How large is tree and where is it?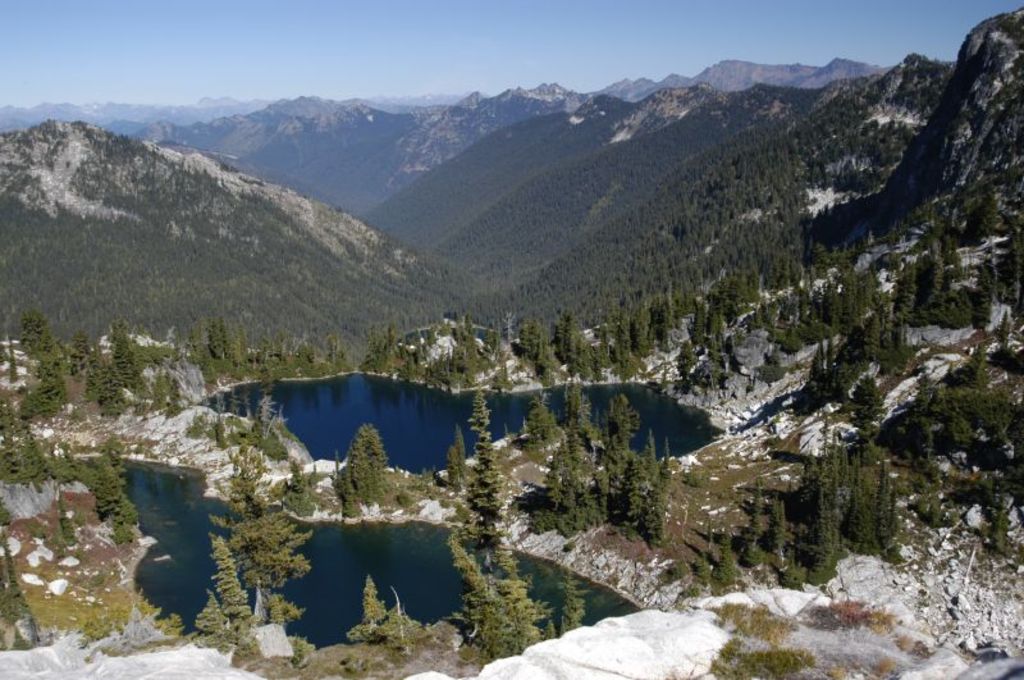
Bounding box: {"left": 445, "top": 535, "right": 535, "bottom": 644}.
